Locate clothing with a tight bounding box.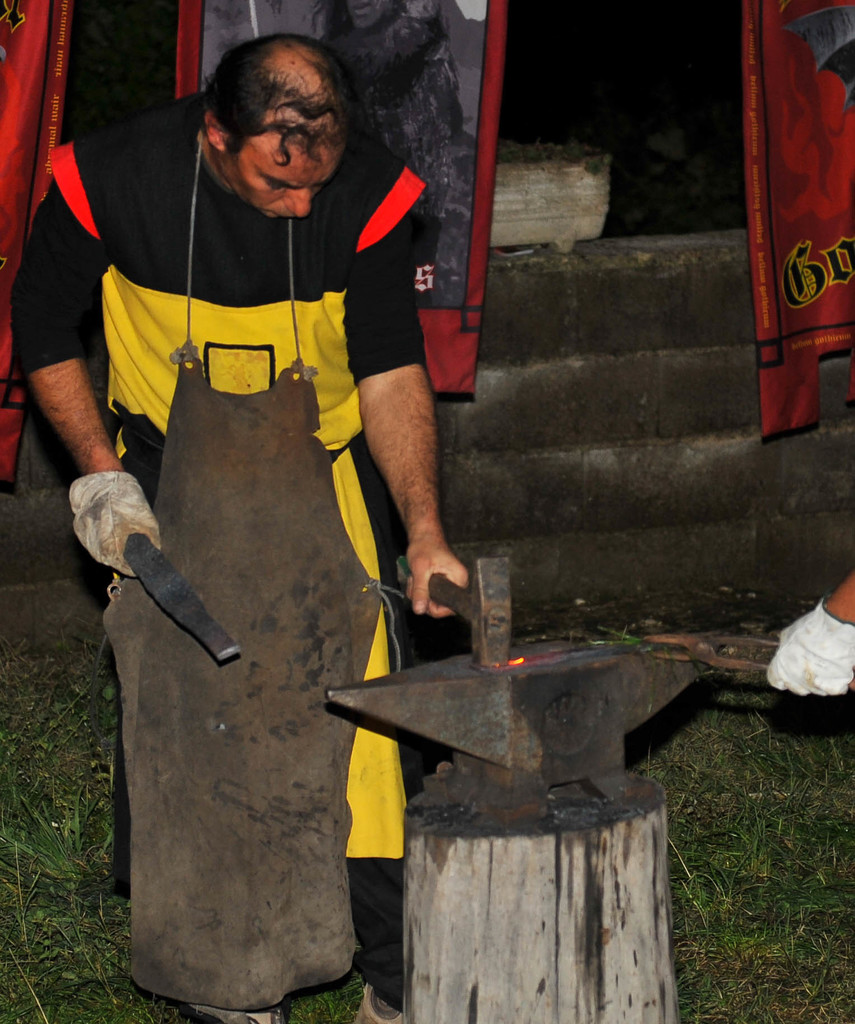
65,118,449,916.
